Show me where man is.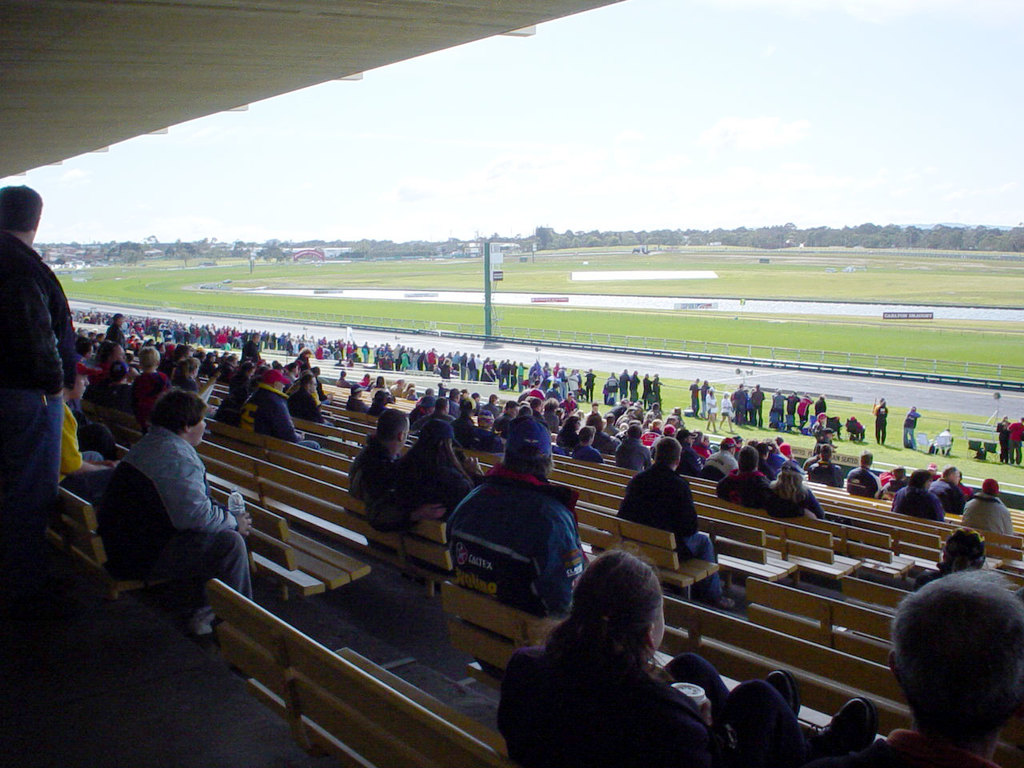
man is at {"x1": 870, "y1": 394, "x2": 894, "y2": 444}.
